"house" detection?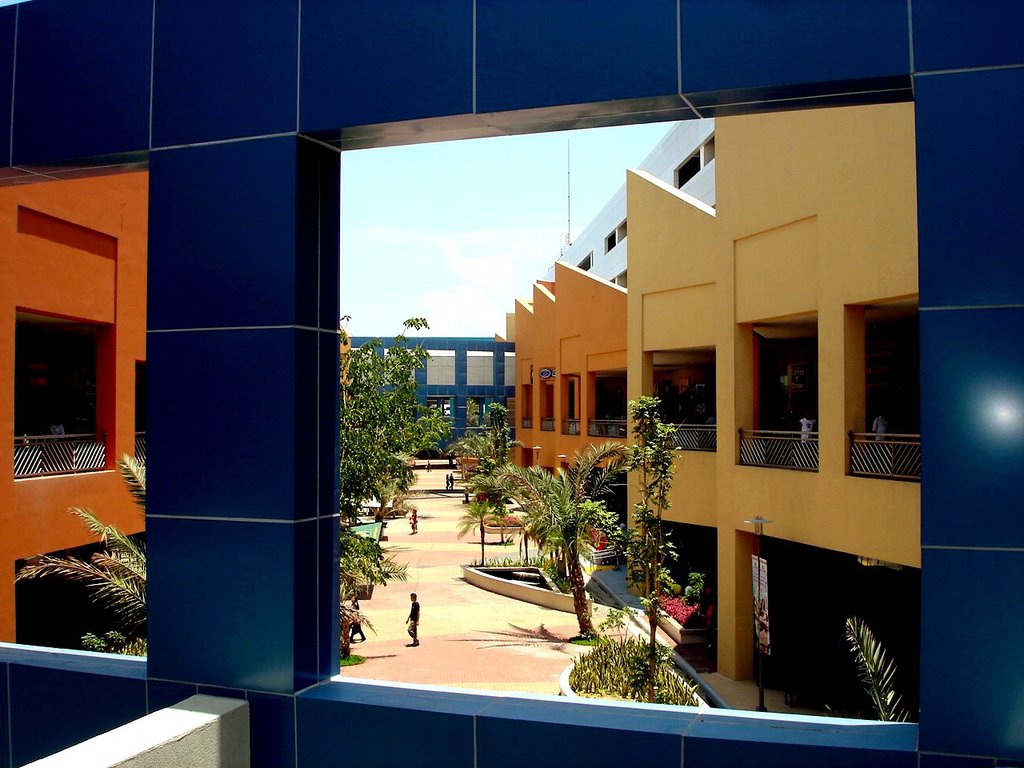
l=529, t=92, r=730, b=290
